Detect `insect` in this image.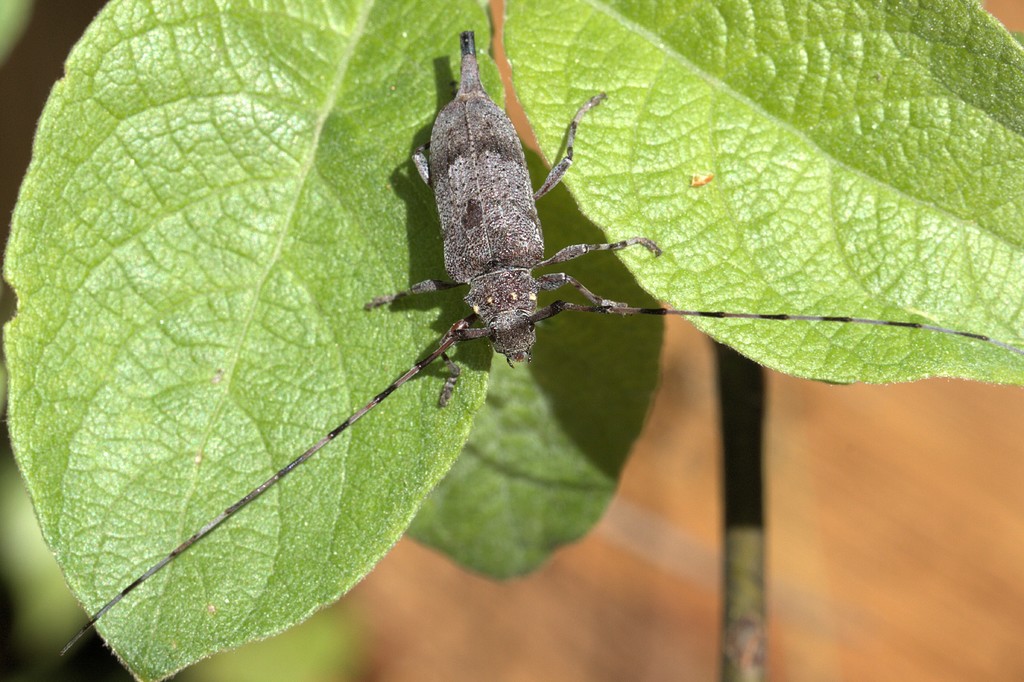
Detection: {"x1": 63, "y1": 28, "x2": 996, "y2": 658}.
